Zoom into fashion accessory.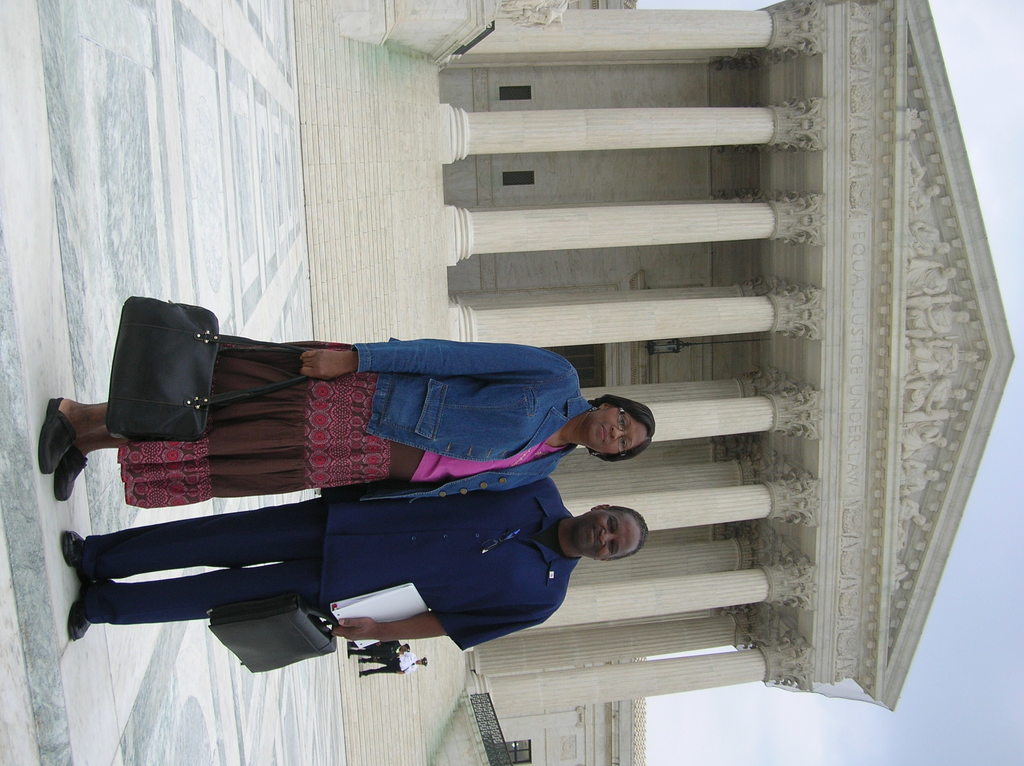
Zoom target: bbox=[588, 404, 600, 413].
